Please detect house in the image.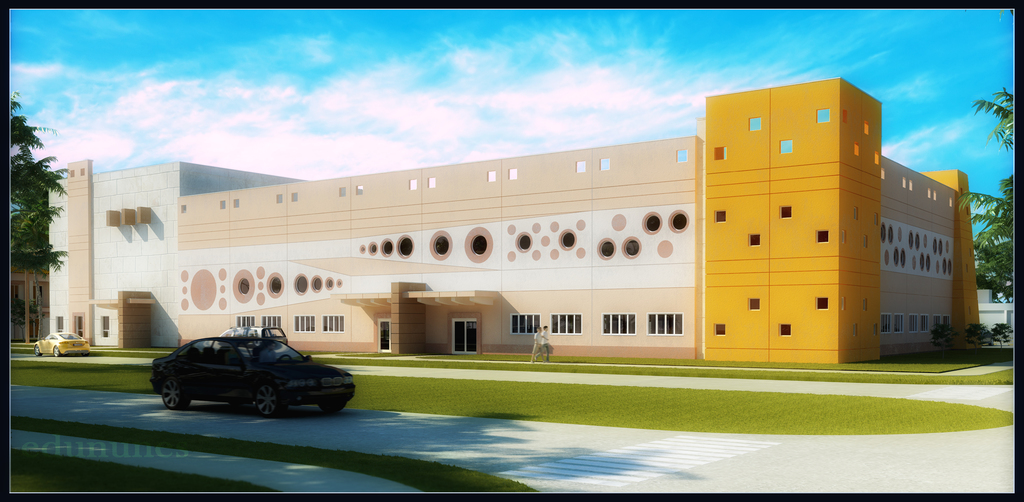
<region>47, 80, 979, 355</region>.
